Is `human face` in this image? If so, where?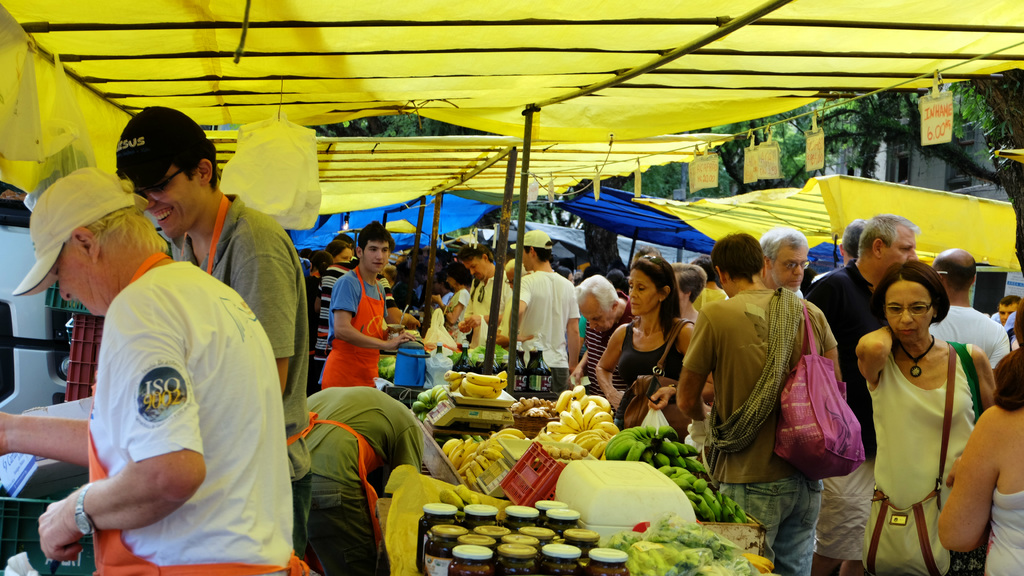
Yes, at x1=335, y1=252, x2=351, y2=266.
